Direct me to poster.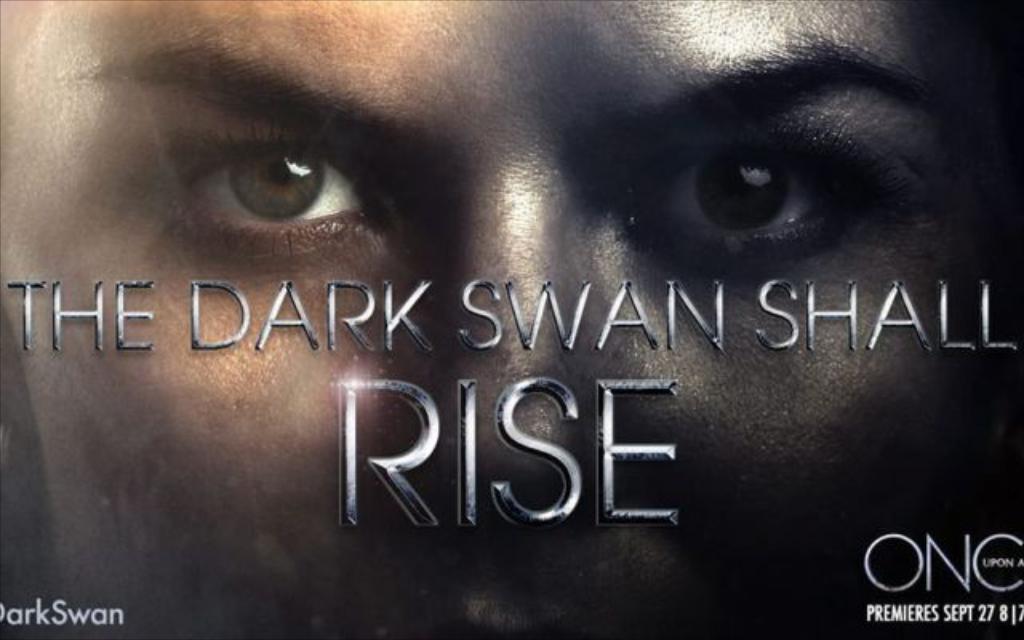
Direction: x1=0, y1=0, x2=1022, y2=638.
